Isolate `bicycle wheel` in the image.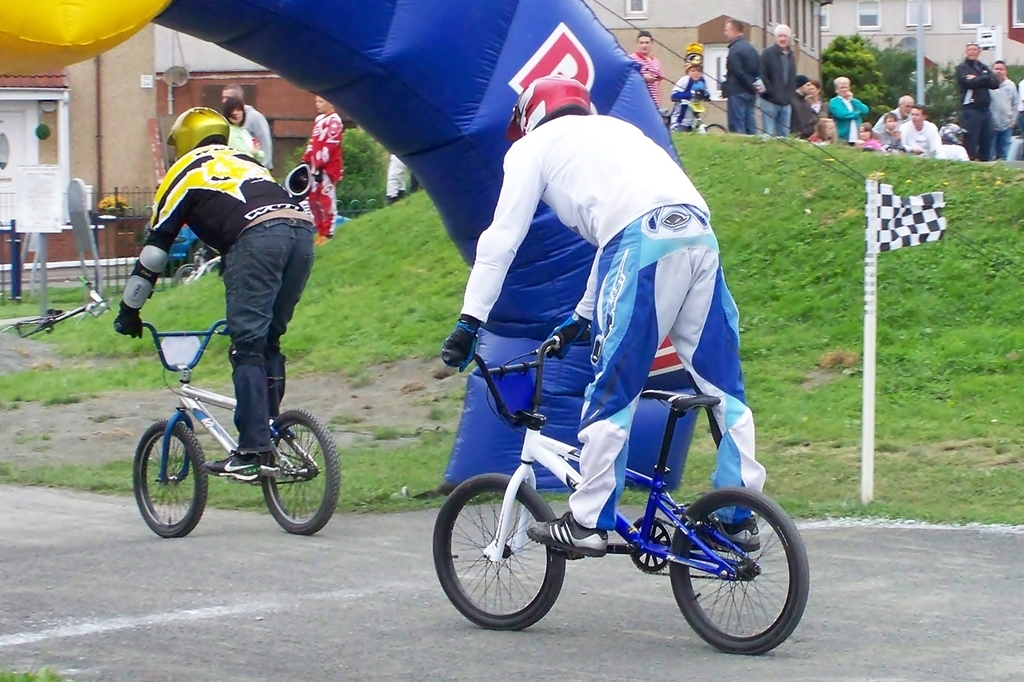
Isolated region: select_region(169, 253, 199, 284).
